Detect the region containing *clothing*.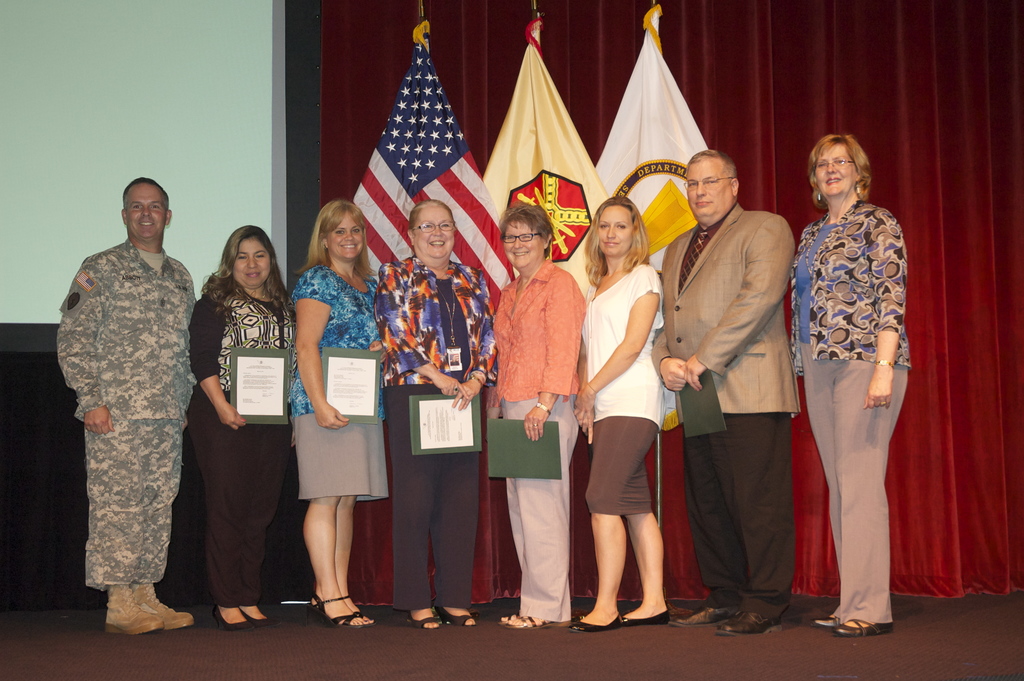
Rect(799, 140, 922, 596).
